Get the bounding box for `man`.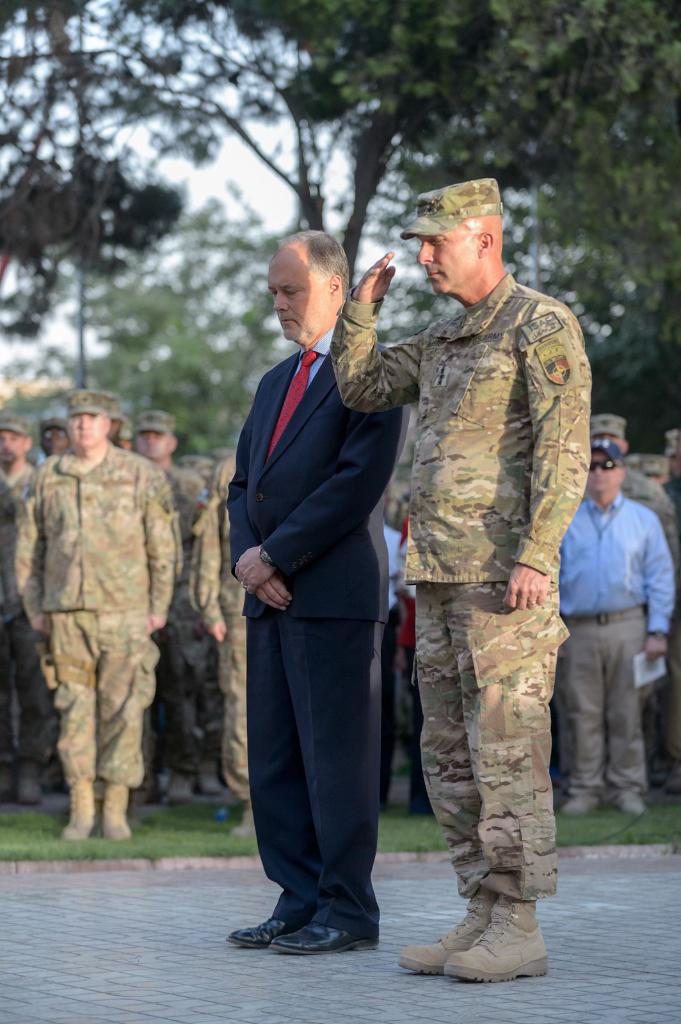
locate(332, 173, 595, 987).
